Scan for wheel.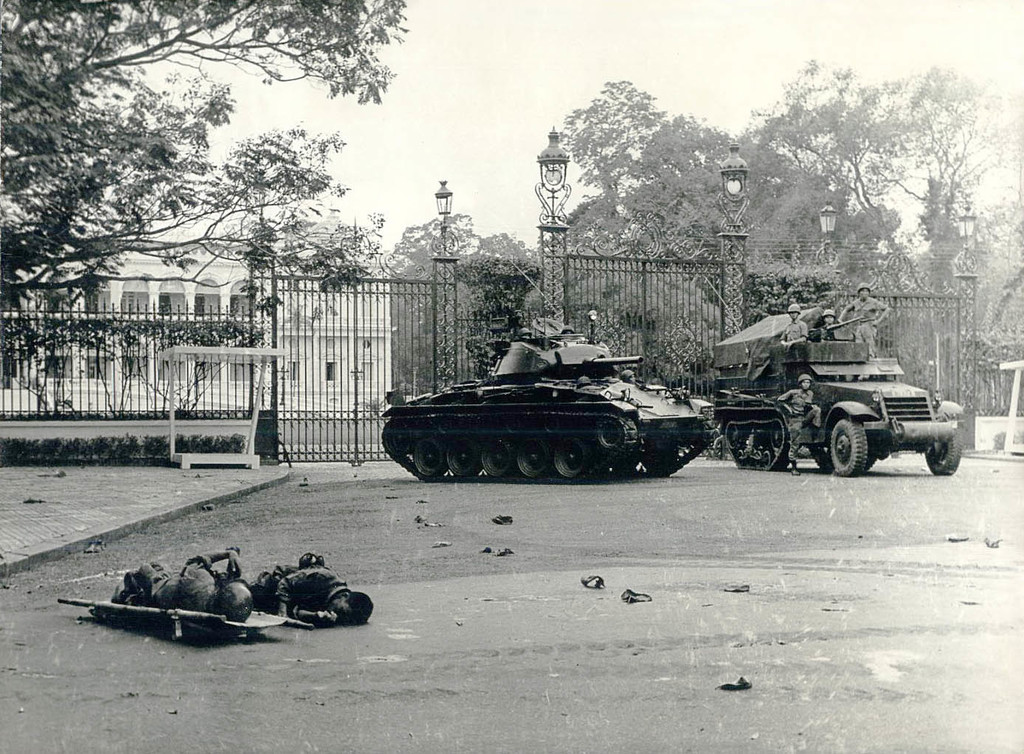
Scan result: <region>593, 415, 626, 449</region>.
